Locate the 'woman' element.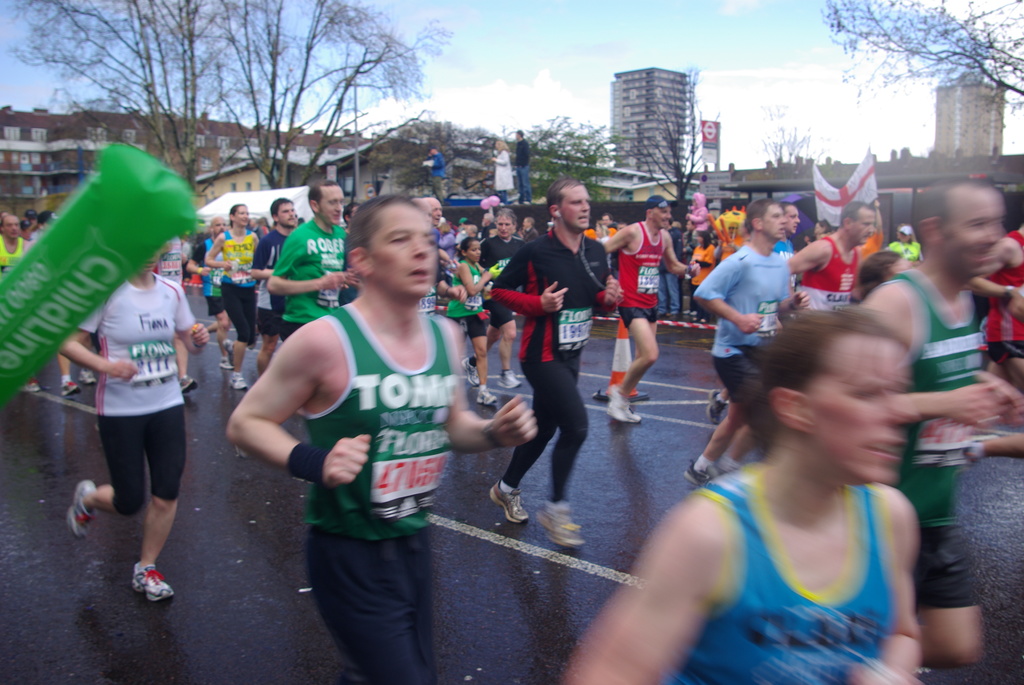
Element bbox: bbox=[441, 231, 509, 408].
